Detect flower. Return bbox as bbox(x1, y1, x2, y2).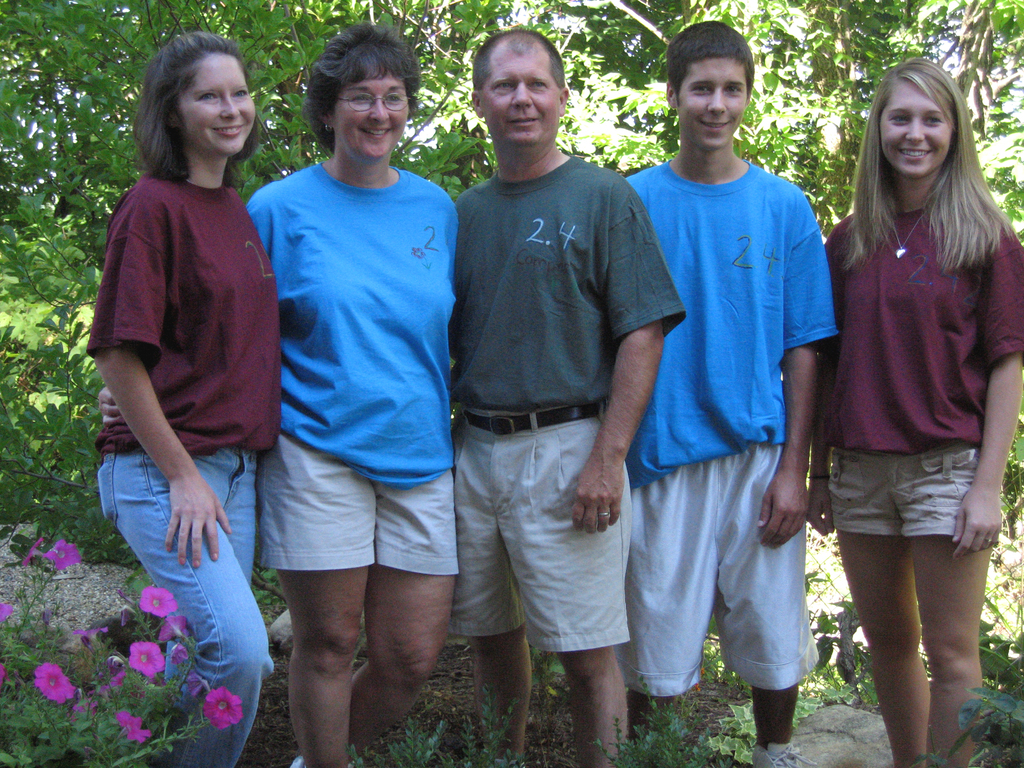
bbox(38, 541, 79, 572).
